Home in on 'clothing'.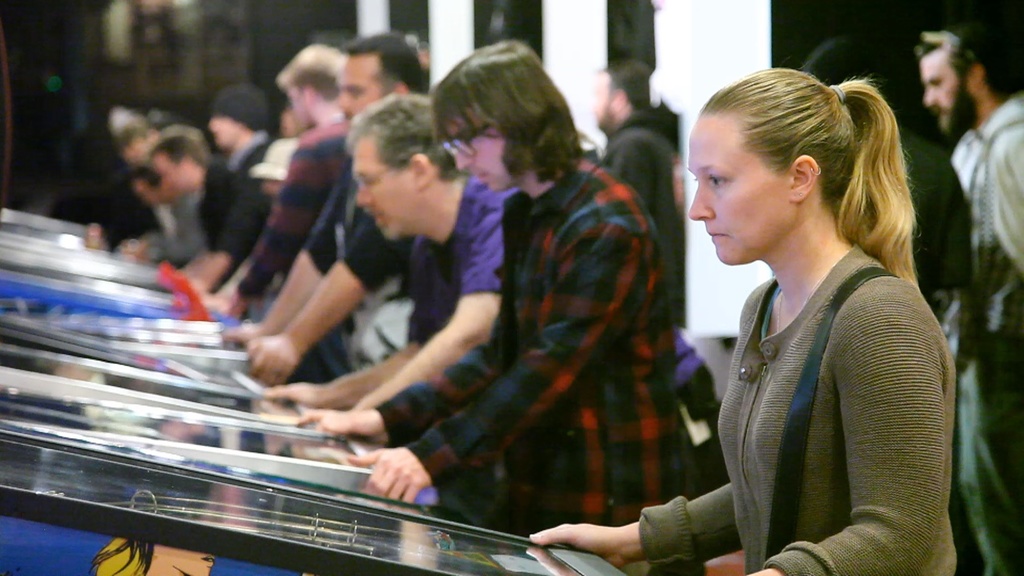
Homed in at region(650, 200, 958, 575).
